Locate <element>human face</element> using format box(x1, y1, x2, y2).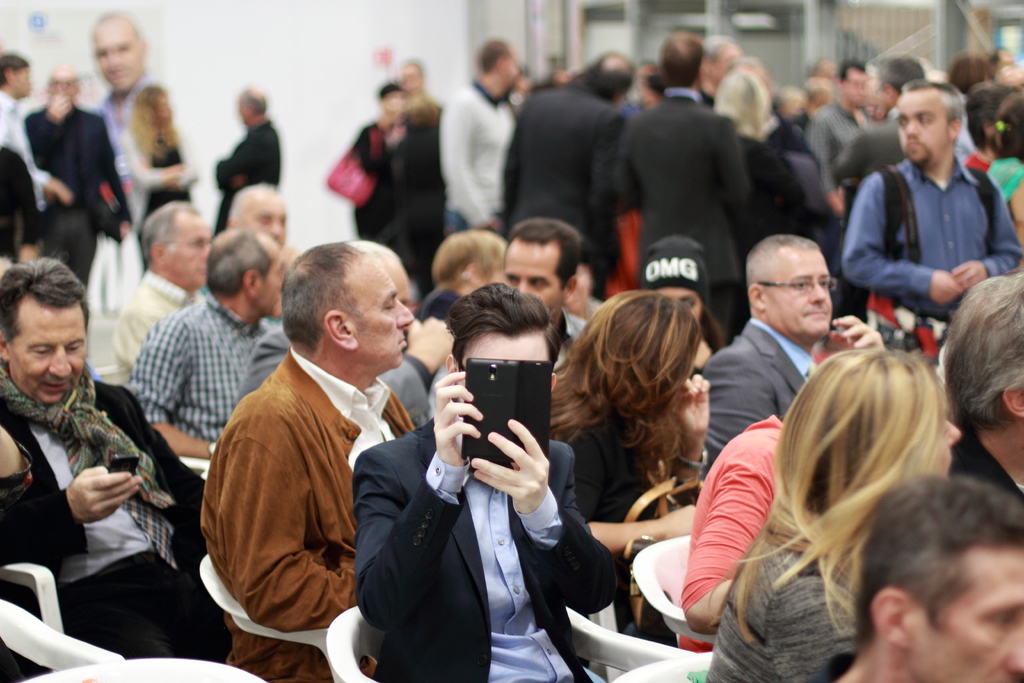
box(242, 186, 293, 248).
